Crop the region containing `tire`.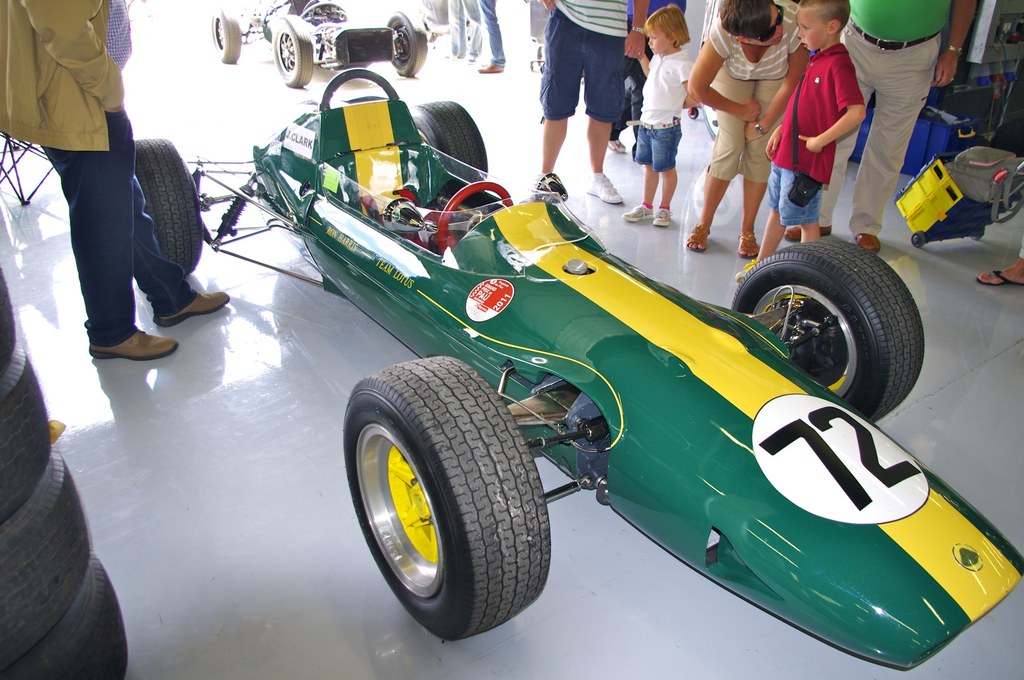
Crop region: select_region(406, 100, 488, 187).
